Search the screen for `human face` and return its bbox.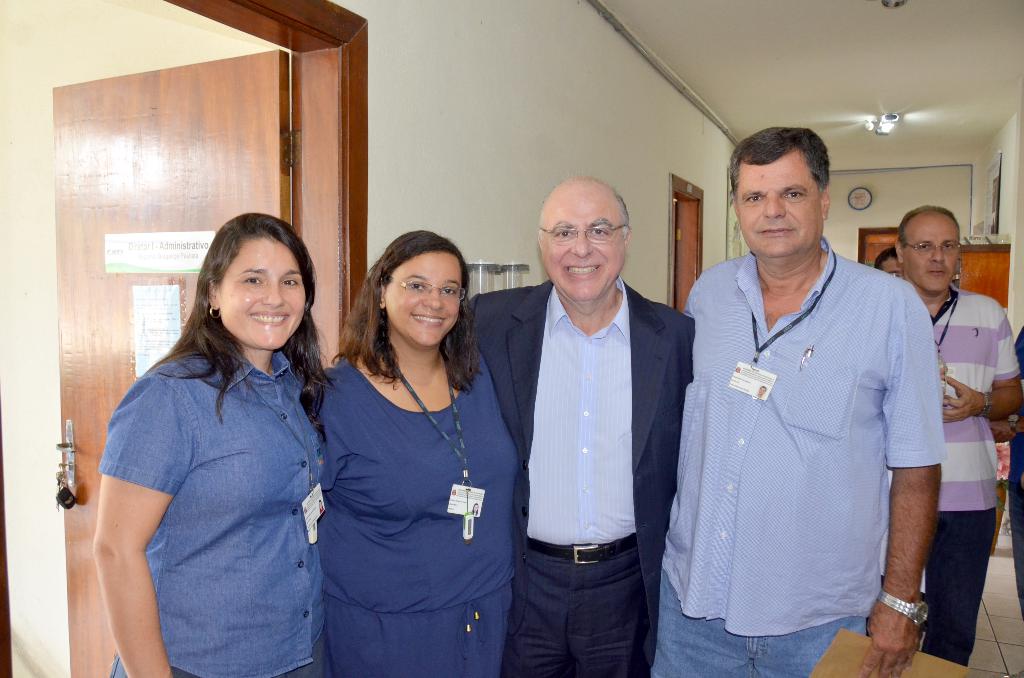
Found: left=737, top=147, right=820, bottom=255.
